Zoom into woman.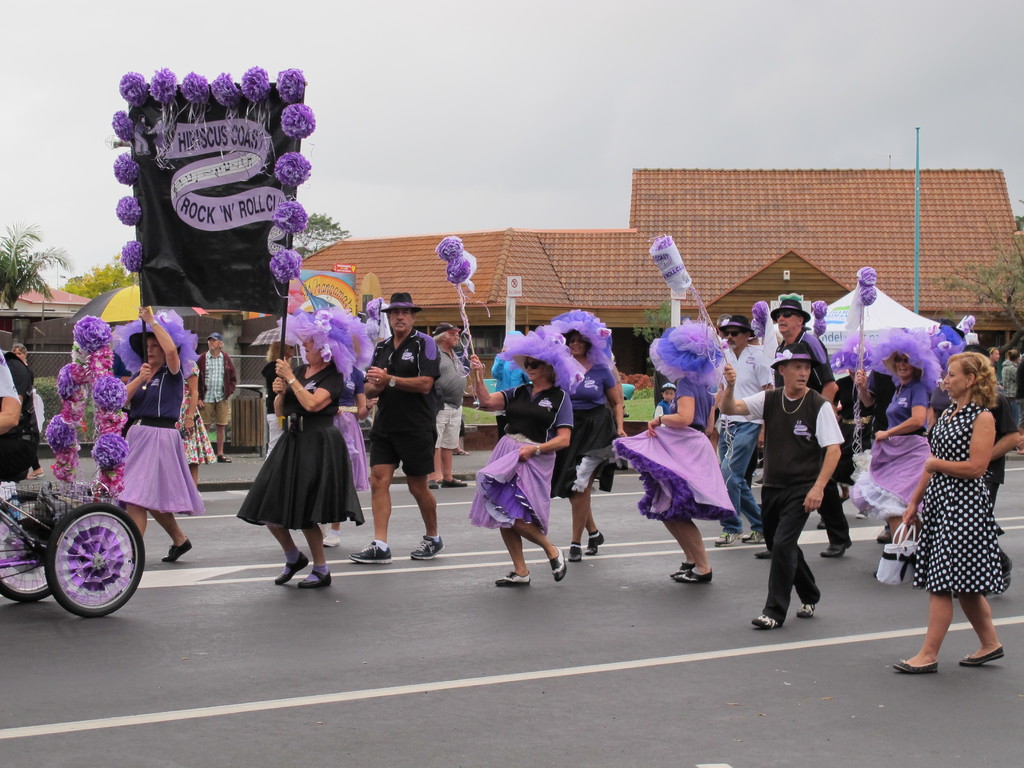
Zoom target: x1=540, y1=307, x2=628, y2=564.
